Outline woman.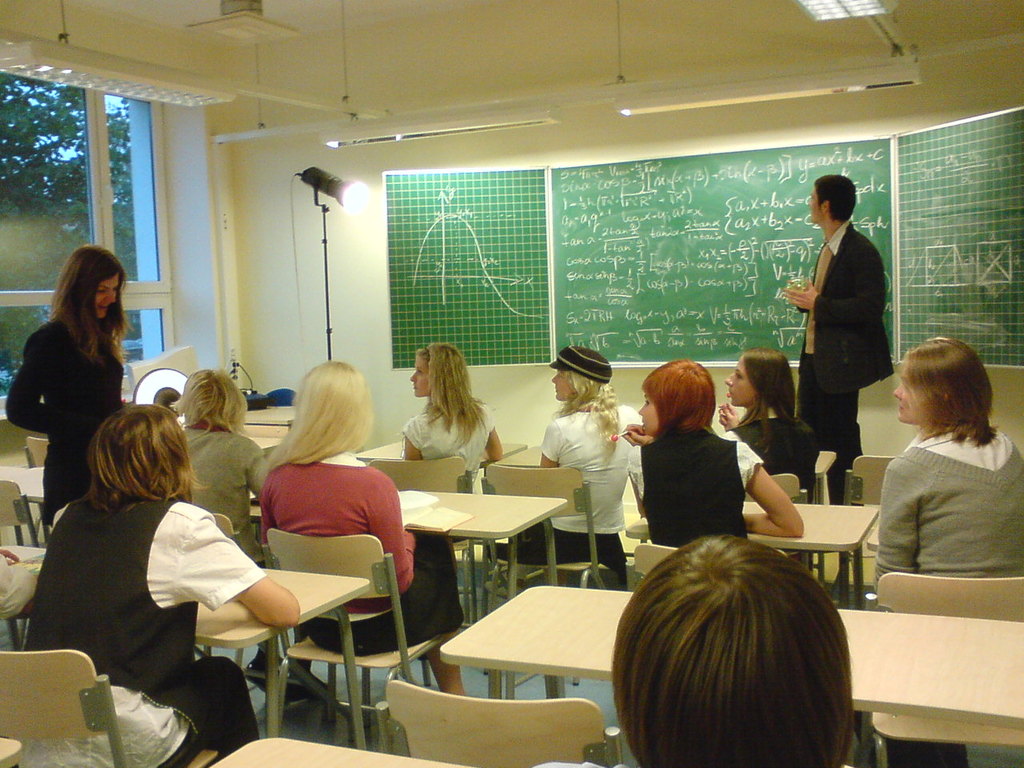
Outline: {"left": 610, "top": 538, "right": 854, "bottom": 767}.
